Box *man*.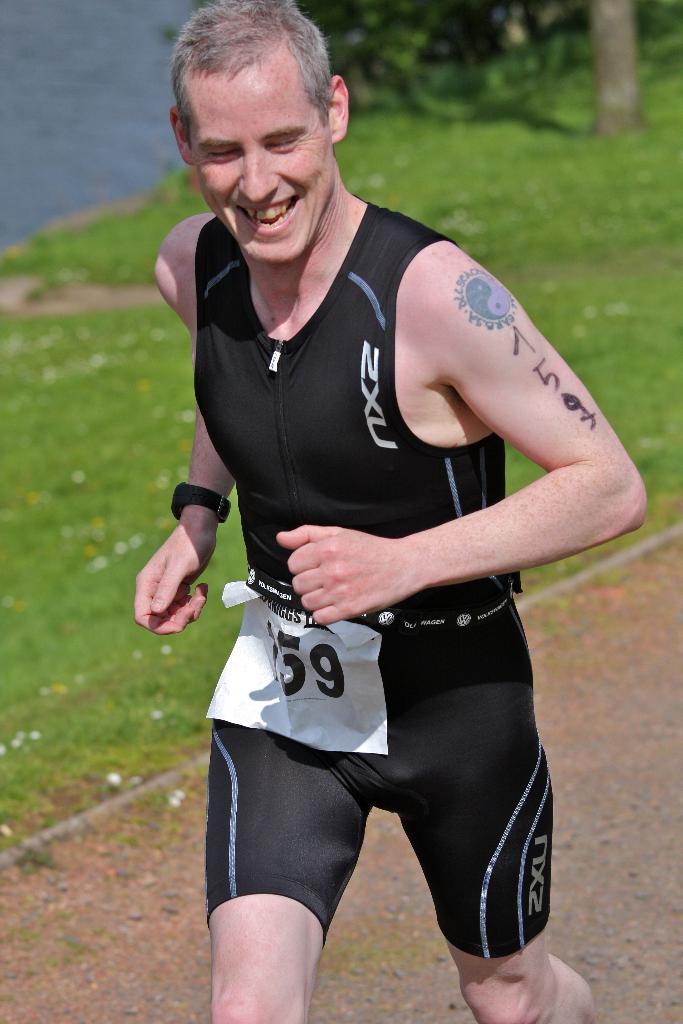
(left=148, top=6, right=617, bottom=1022).
